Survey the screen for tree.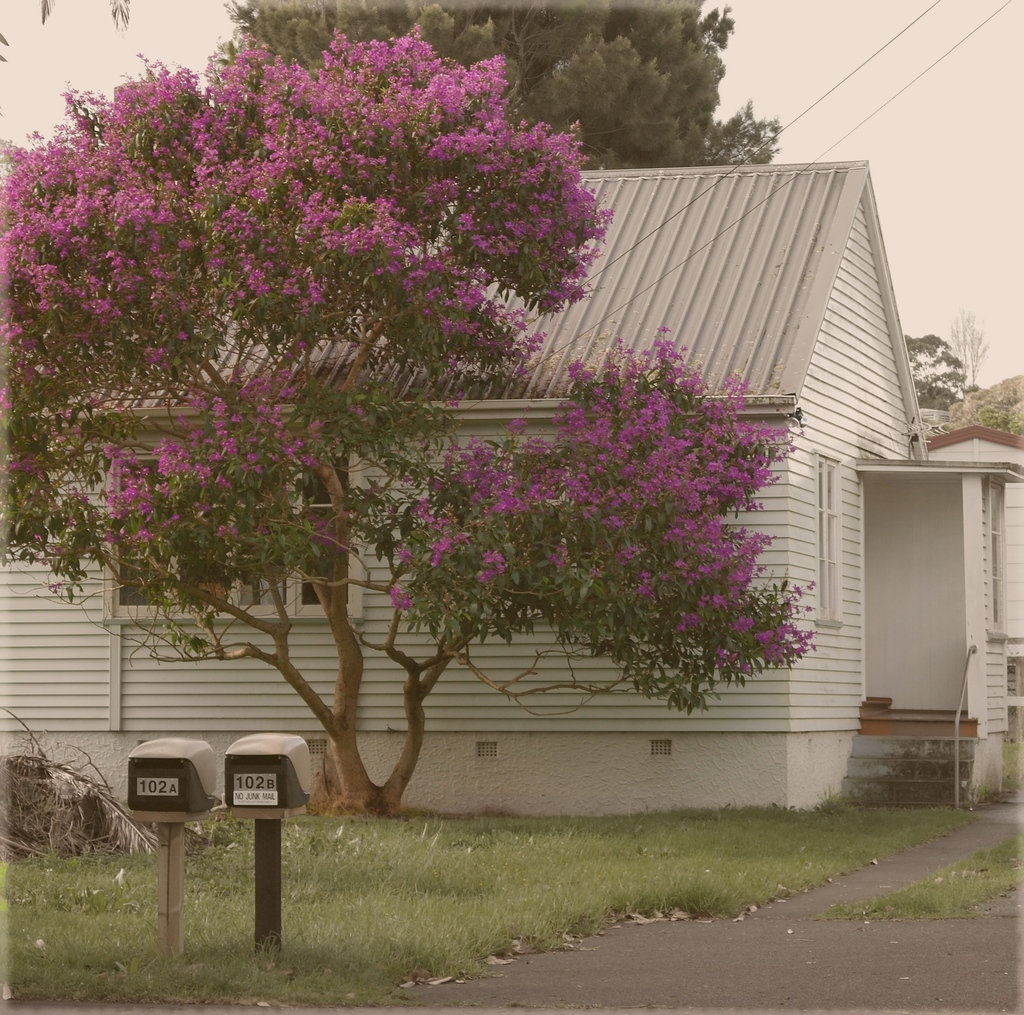
Survey found: 900:327:986:423.
